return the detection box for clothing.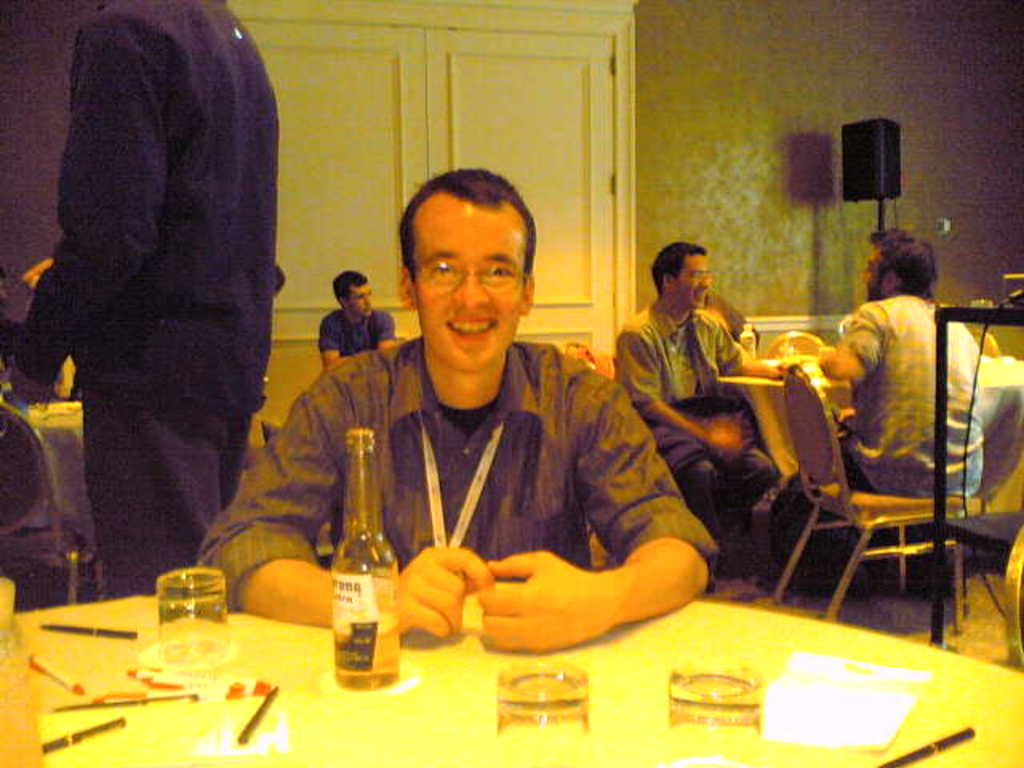
locate(202, 344, 733, 614).
